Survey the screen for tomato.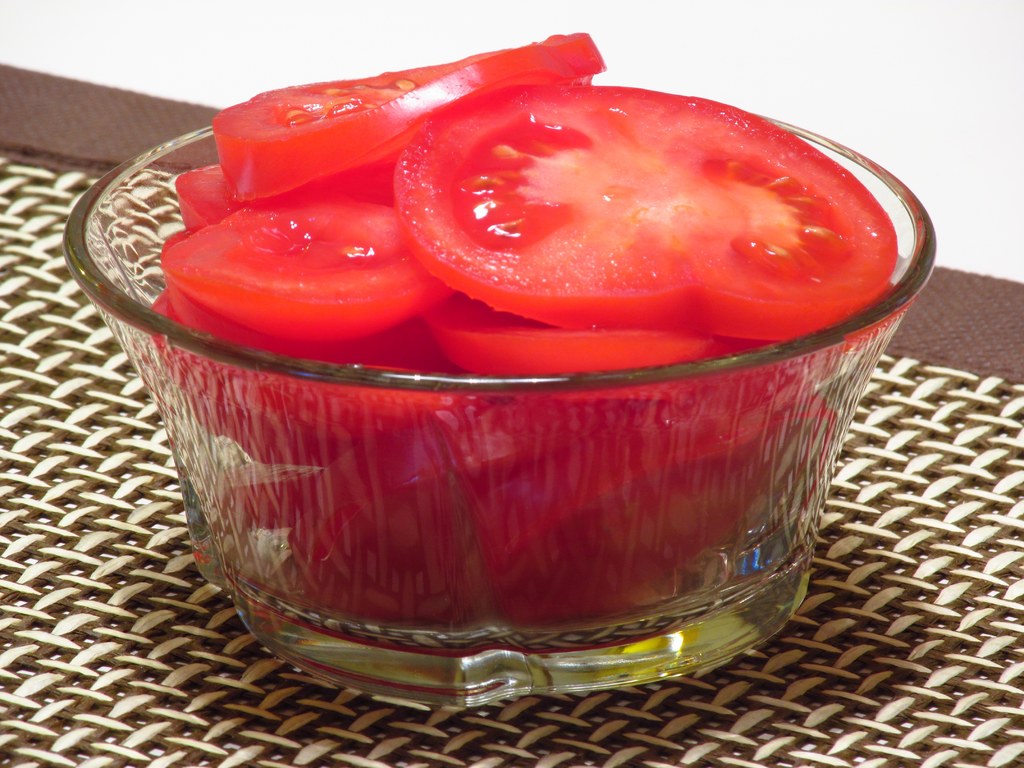
Survey found: x1=406 y1=303 x2=769 y2=377.
